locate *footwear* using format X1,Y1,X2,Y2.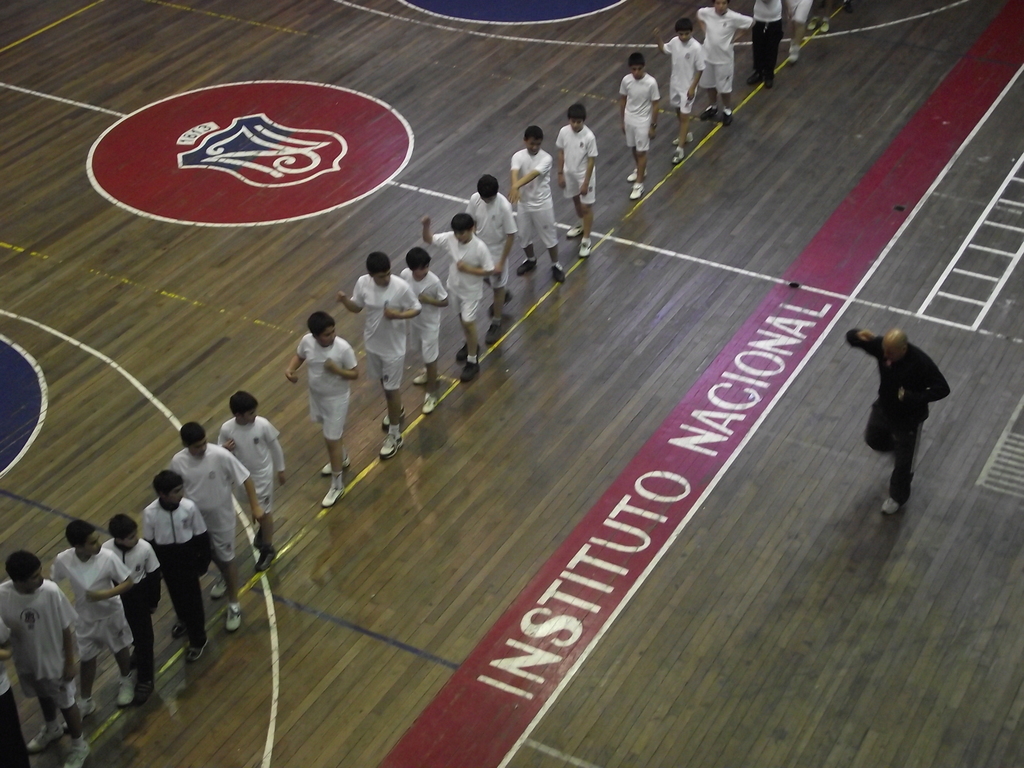
380,408,405,422.
